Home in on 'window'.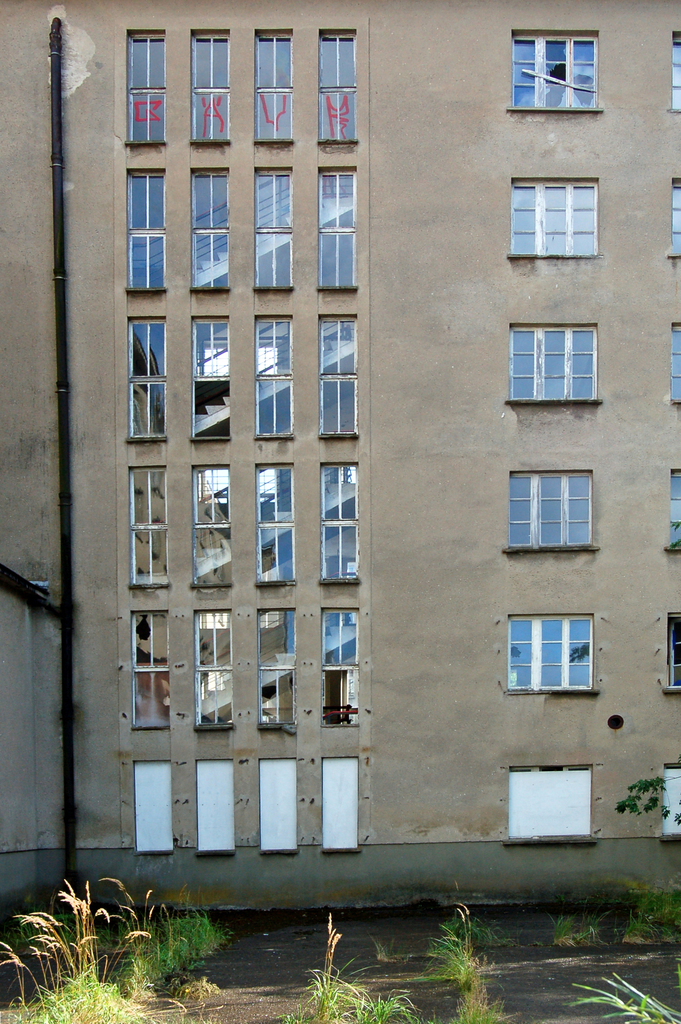
Homed in at [left=255, top=168, right=295, bottom=295].
